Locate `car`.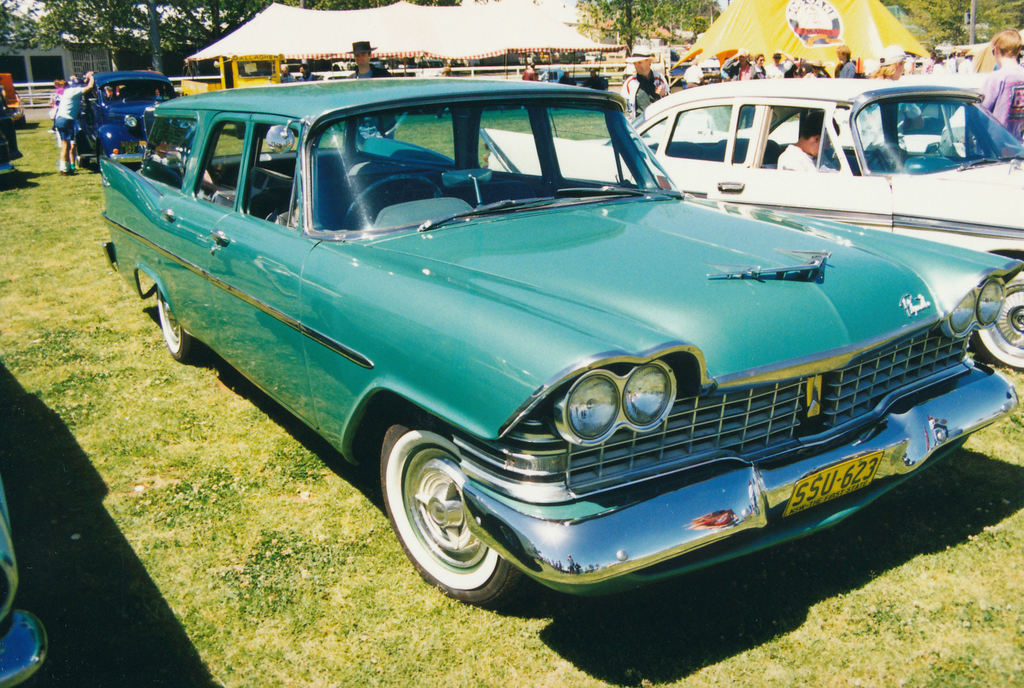
Bounding box: box=[0, 475, 47, 687].
